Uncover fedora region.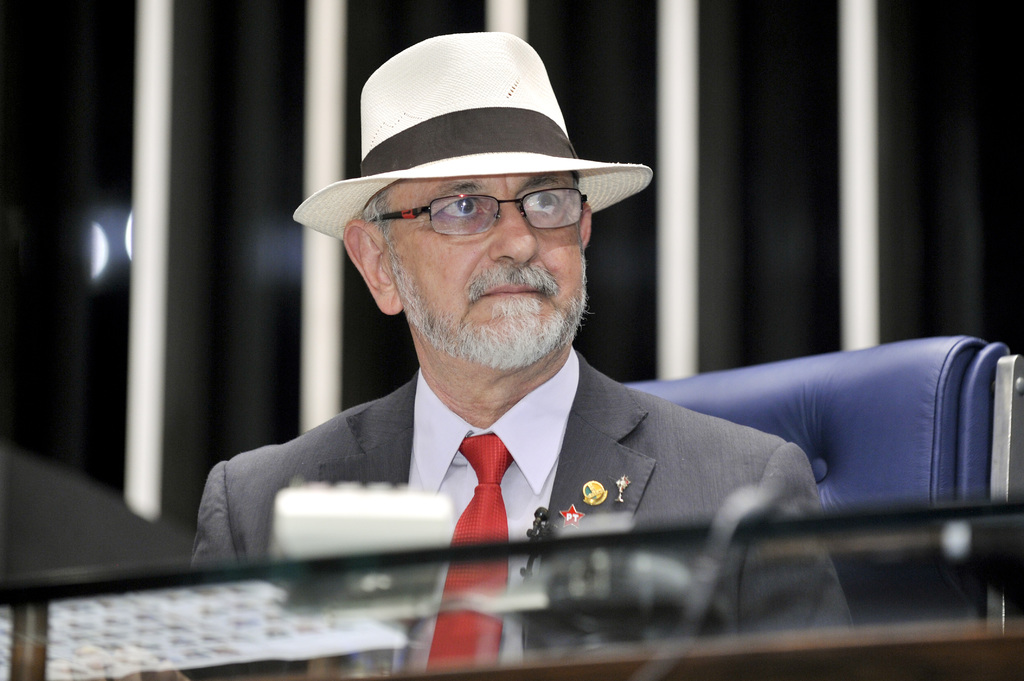
Uncovered: locate(340, 34, 623, 216).
